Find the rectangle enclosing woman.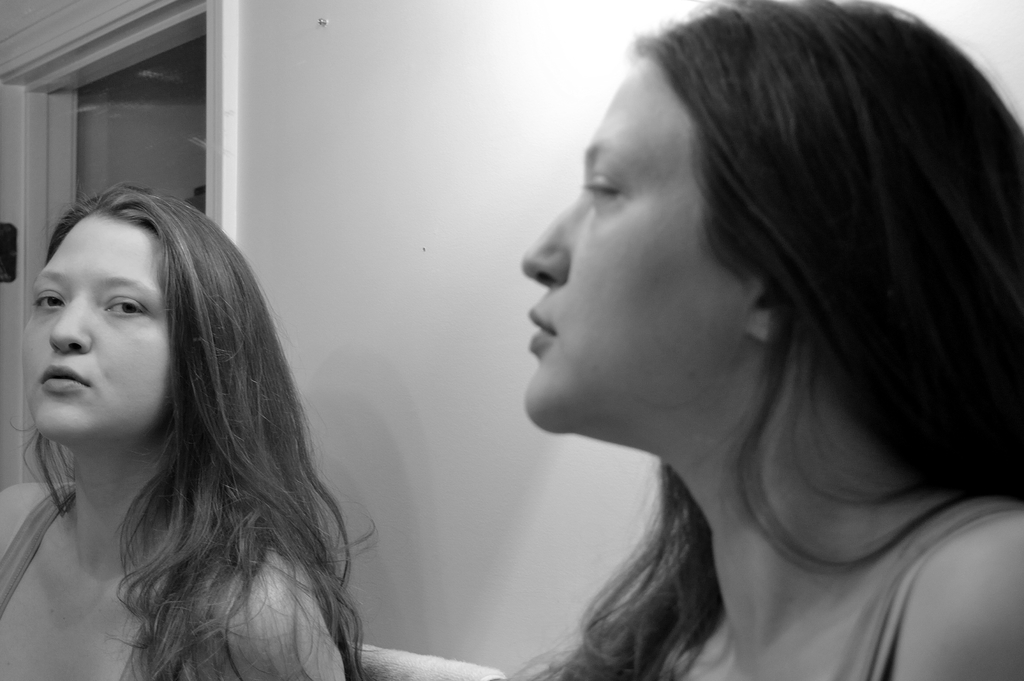
408:18:1023:680.
